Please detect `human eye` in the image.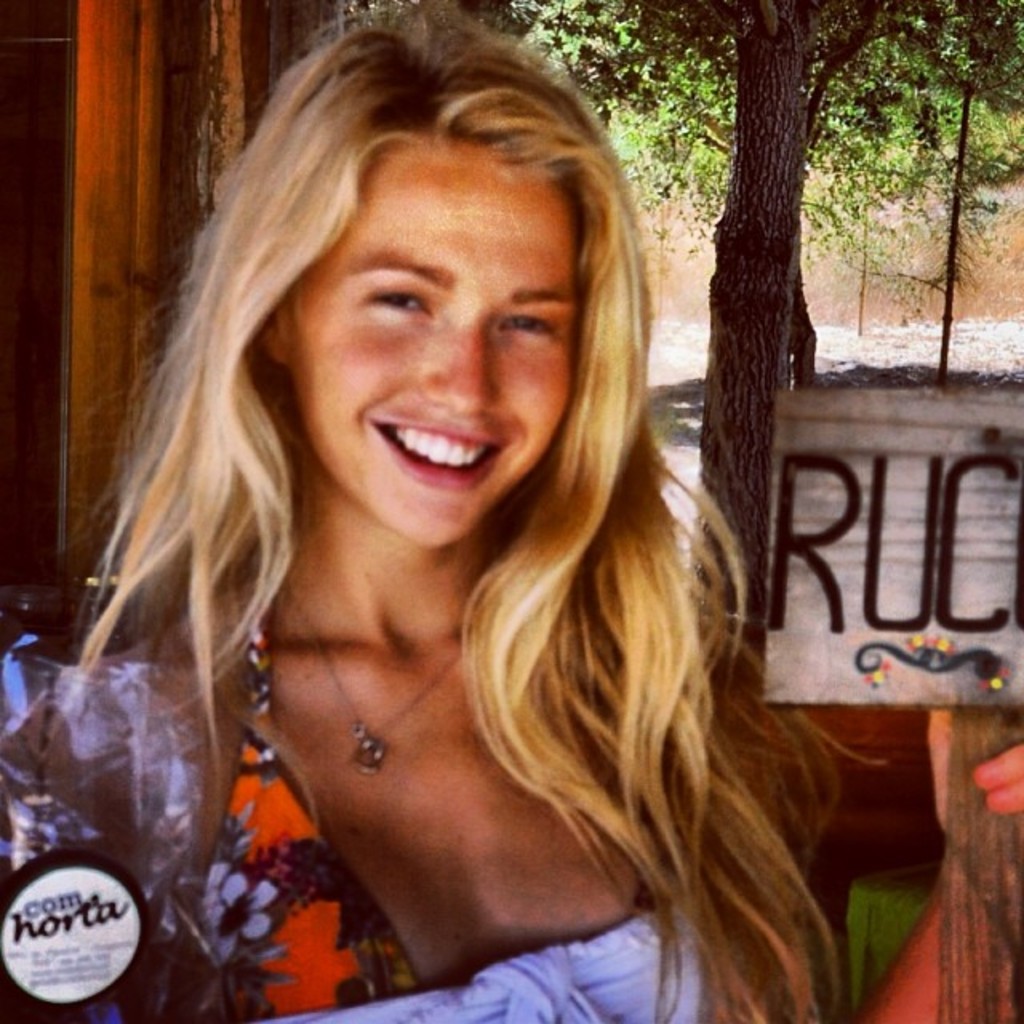
357, 285, 435, 317.
